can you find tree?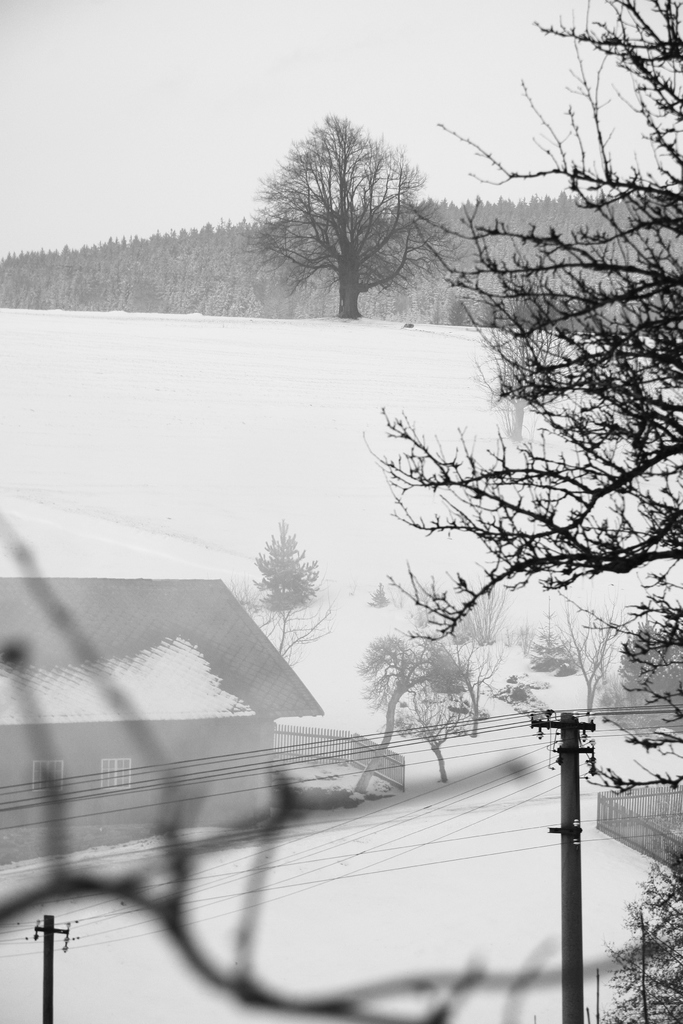
Yes, bounding box: (236, 111, 431, 284).
